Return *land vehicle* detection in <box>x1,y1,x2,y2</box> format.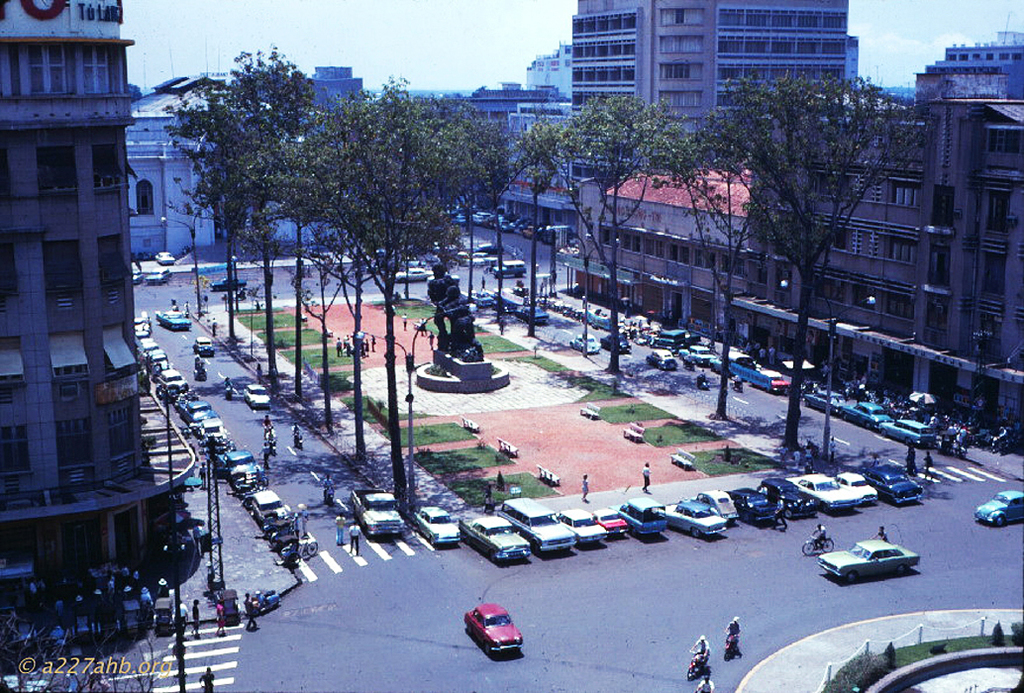
<box>652,495,727,541</box>.
